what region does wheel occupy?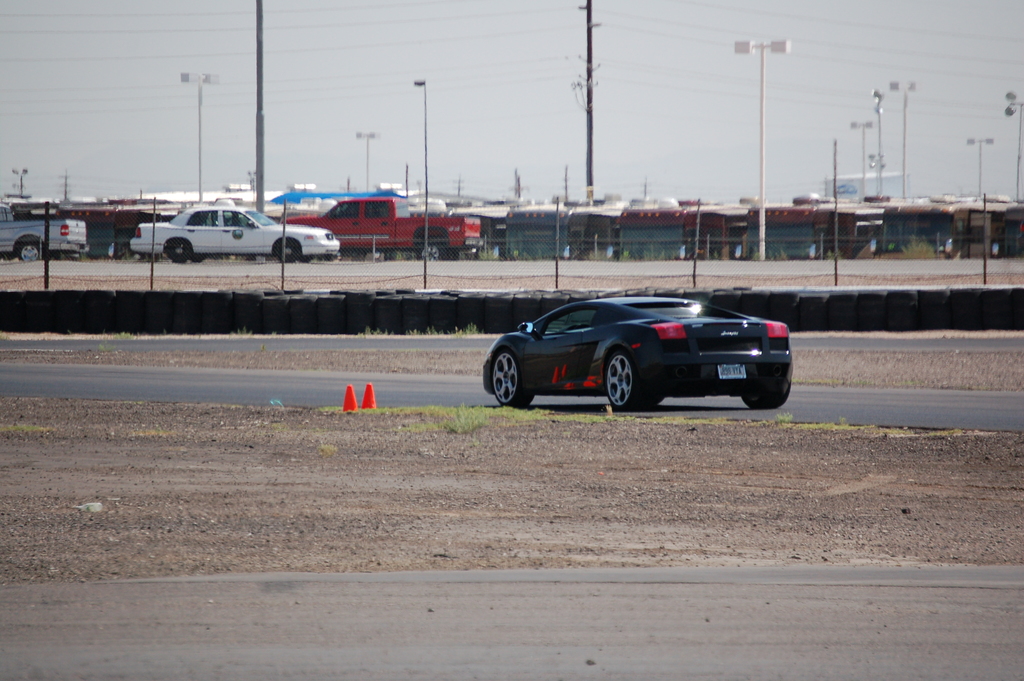
pyautogui.locateOnScreen(593, 343, 668, 413).
